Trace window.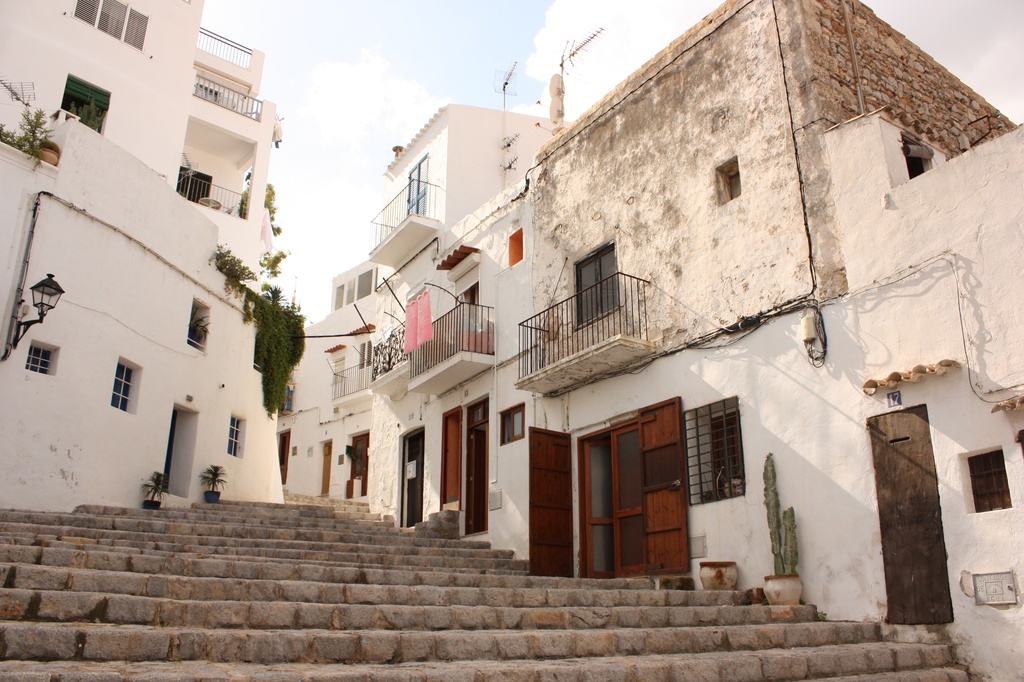
Traced to (x1=327, y1=268, x2=376, y2=313).
